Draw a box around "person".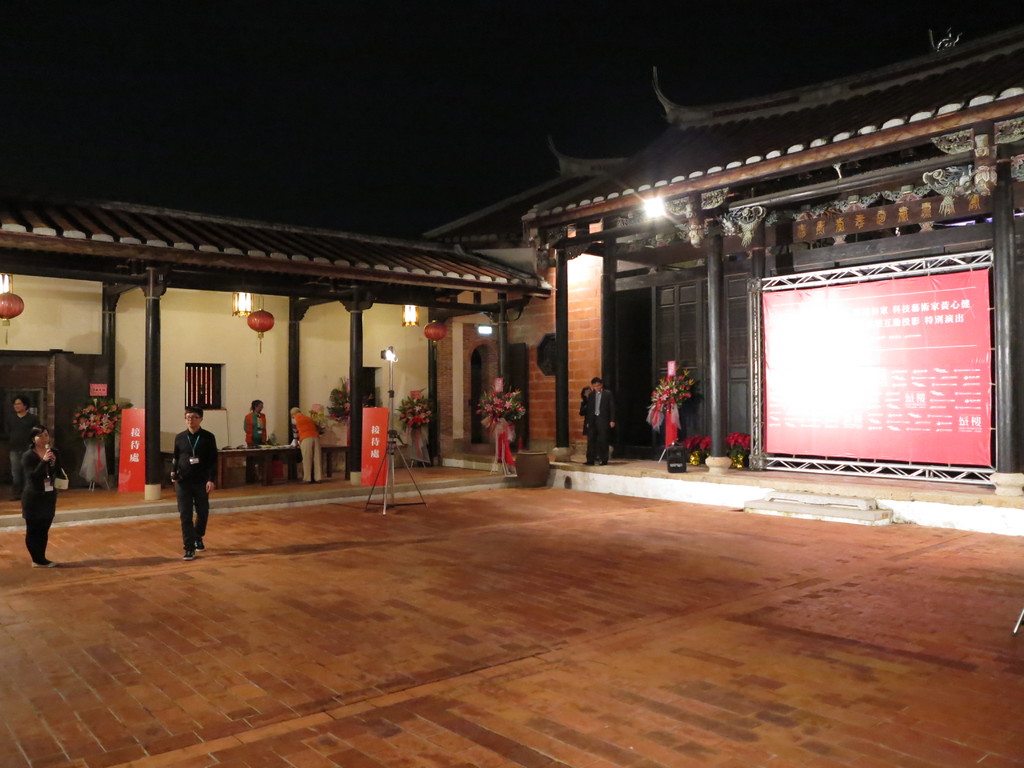
x1=245 y1=392 x2=276 y2=482.
